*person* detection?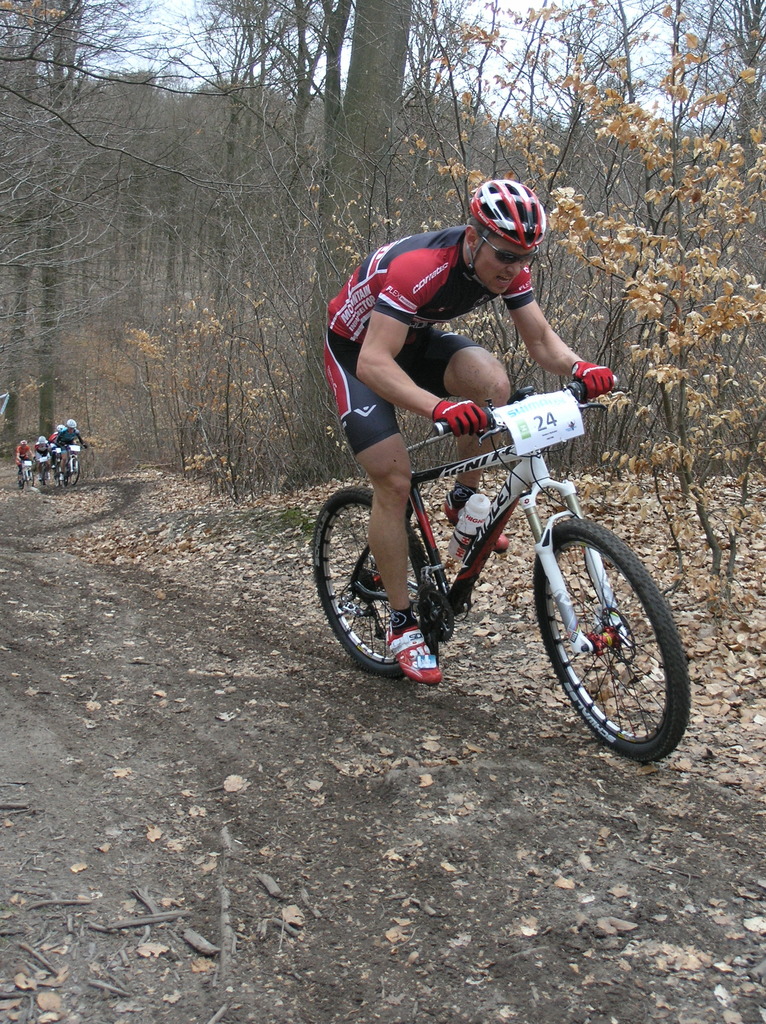
x1=325, y1=180, x2=618, y2=686
